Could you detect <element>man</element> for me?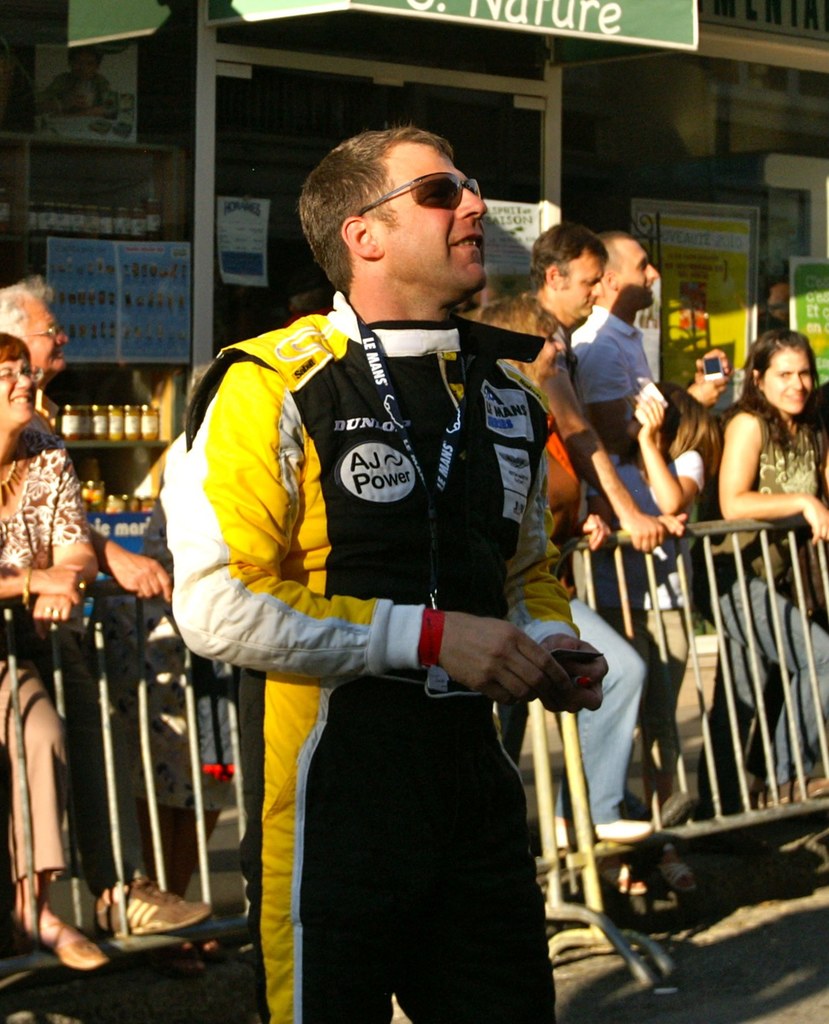
Detection result: region(571, 228, 733, 494).
